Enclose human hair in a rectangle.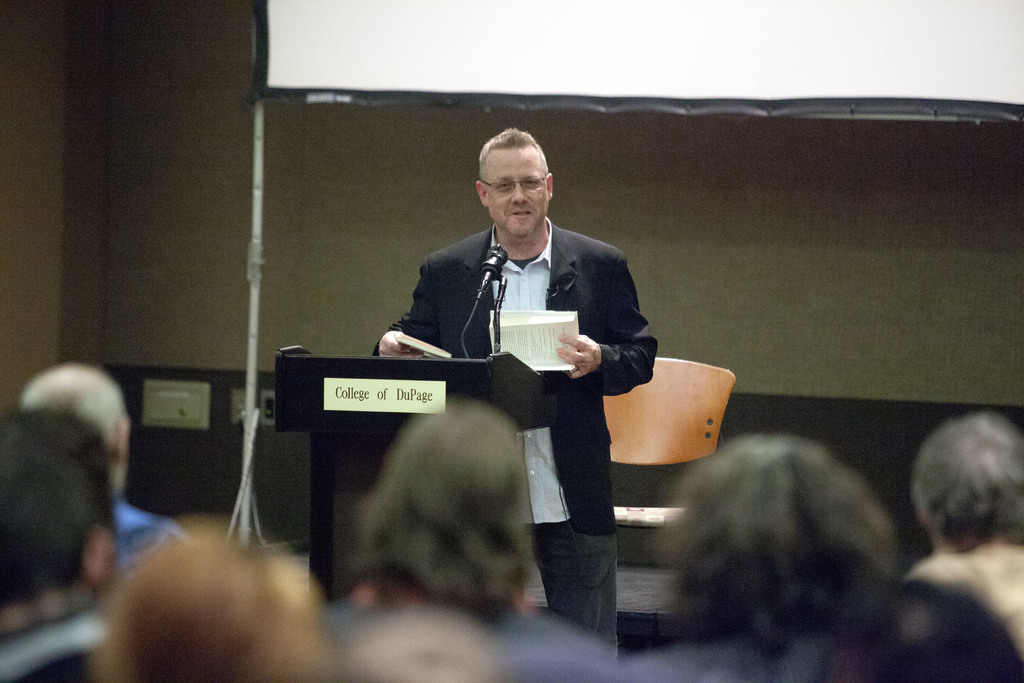
819, 580, 1023, 682.
